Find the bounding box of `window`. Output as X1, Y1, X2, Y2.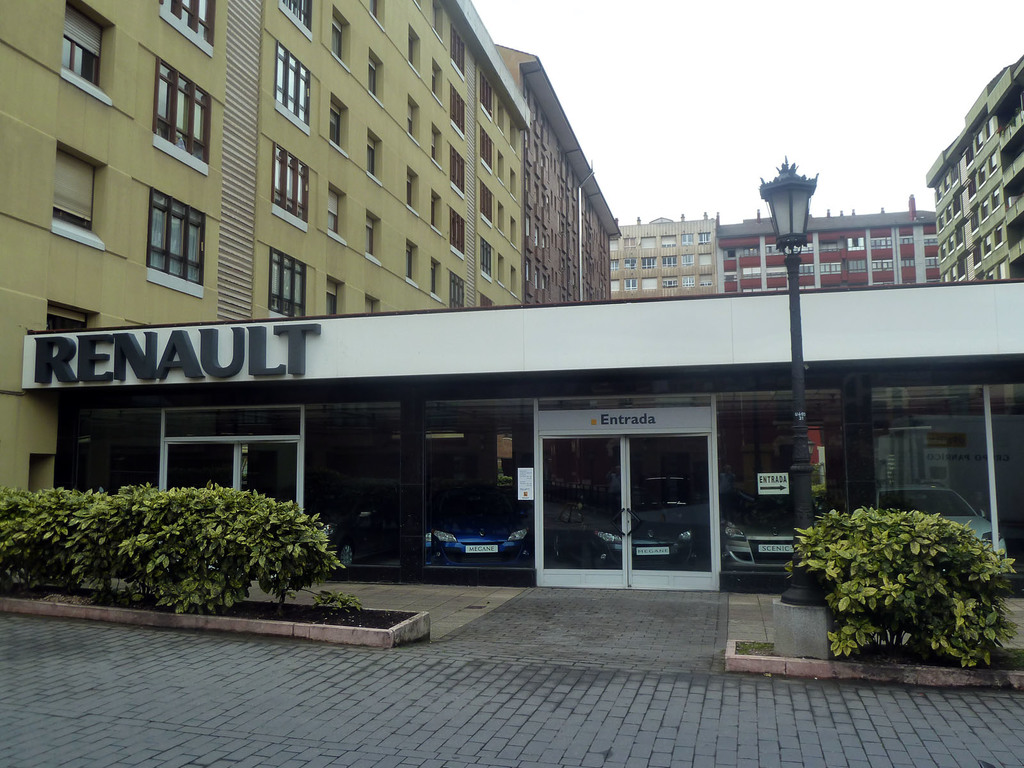
661, 236, 677, 246.
